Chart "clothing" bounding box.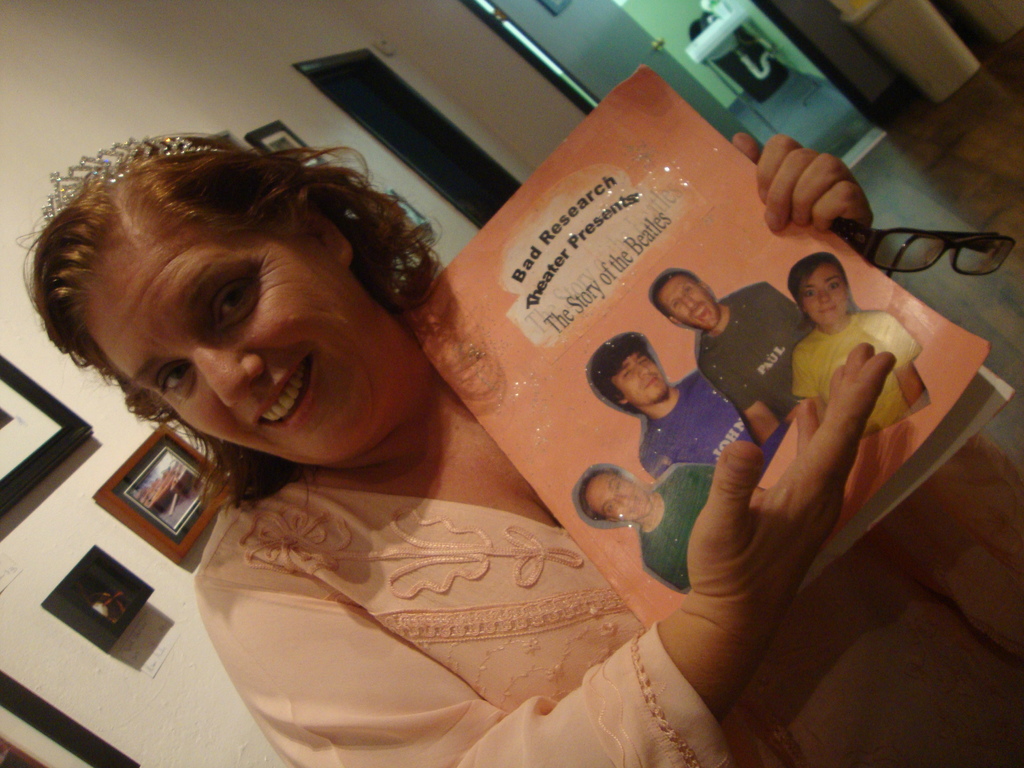
Charted: box=[192, 474, 734, 767].
